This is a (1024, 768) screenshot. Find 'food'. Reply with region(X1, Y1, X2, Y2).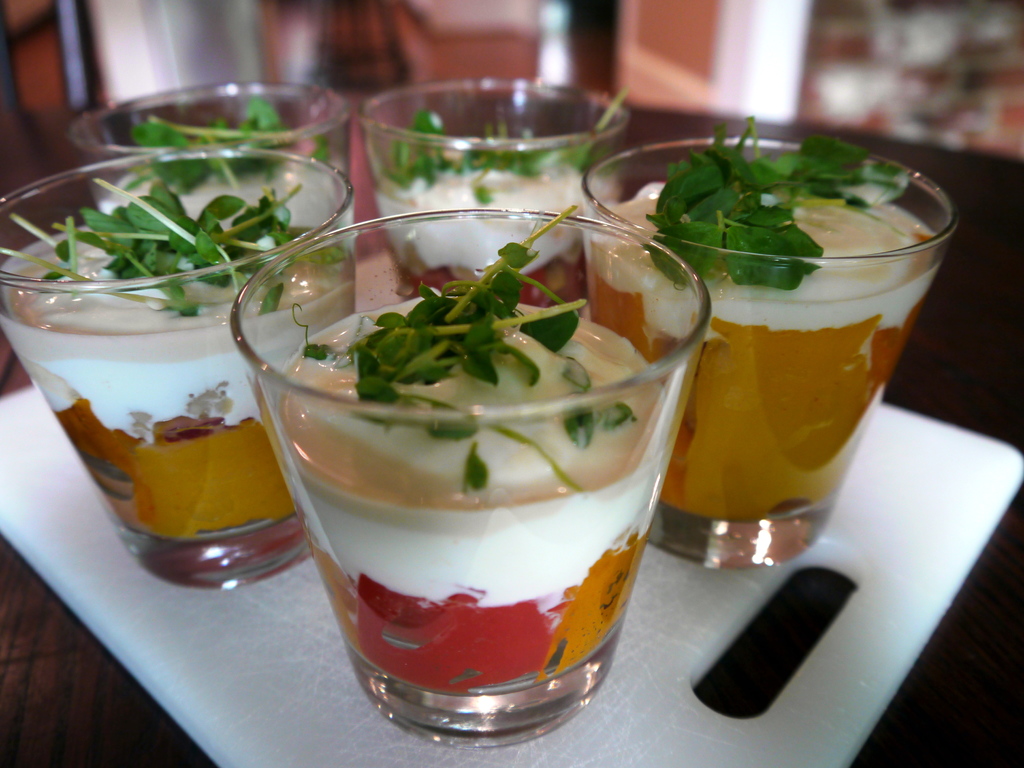
region(241, 241, 680, 710).
